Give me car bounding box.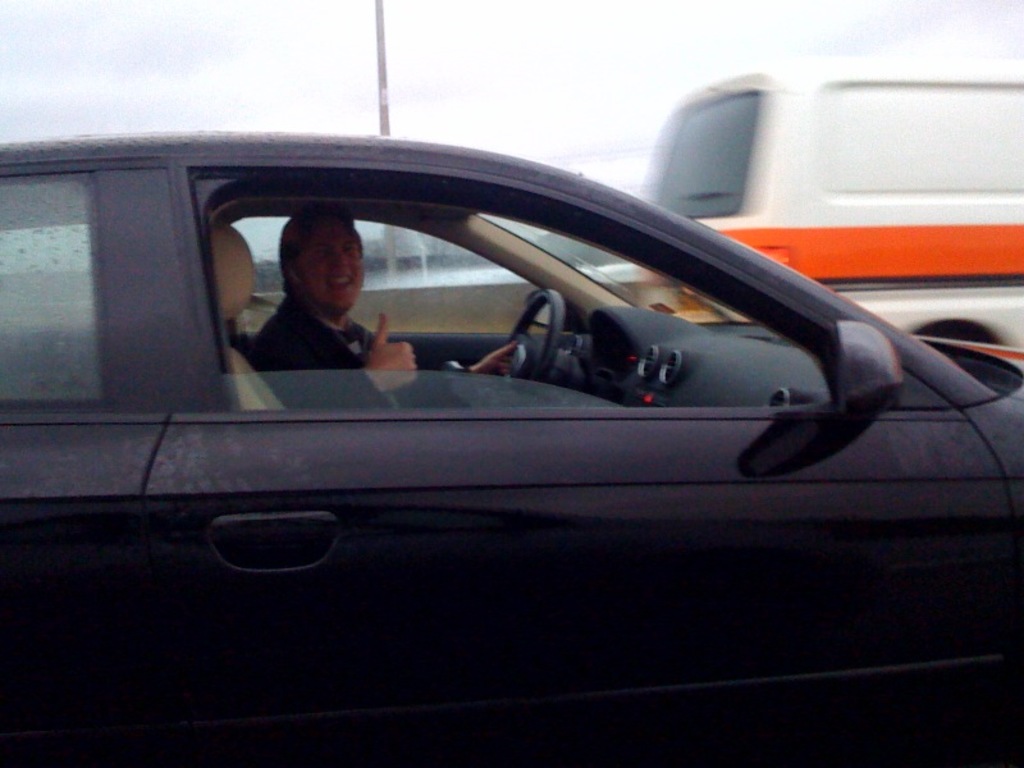
l=631, t=83, r=1016, b=355.
